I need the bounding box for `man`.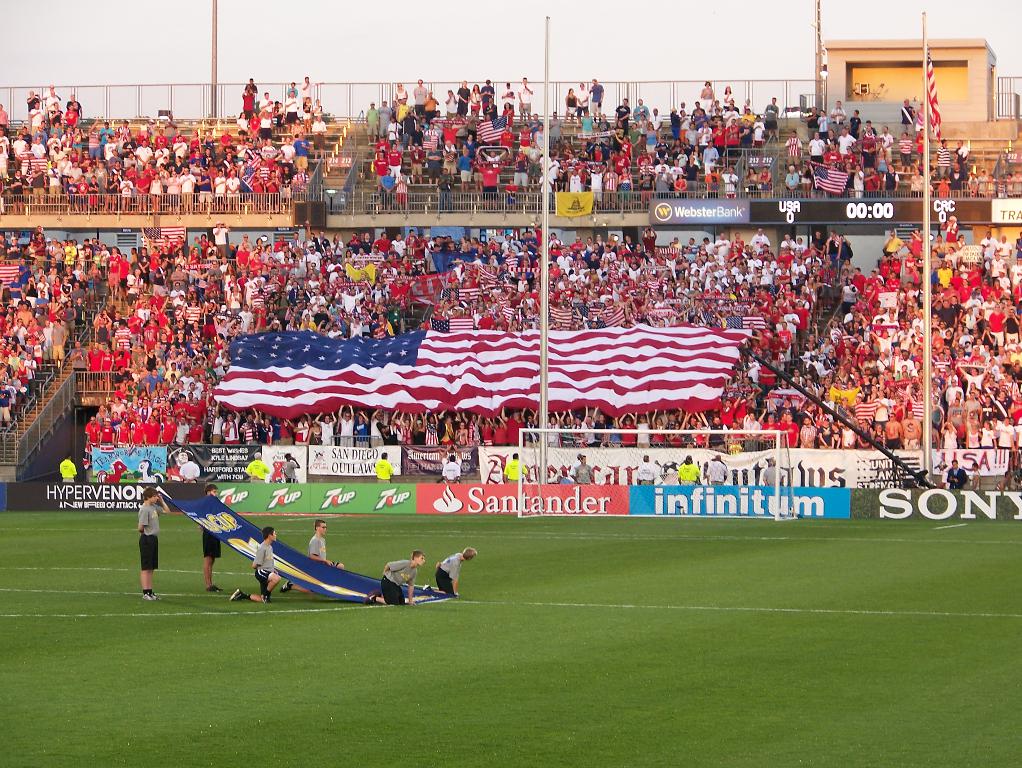
Here it is: locate(571, 451, 598, 486).
